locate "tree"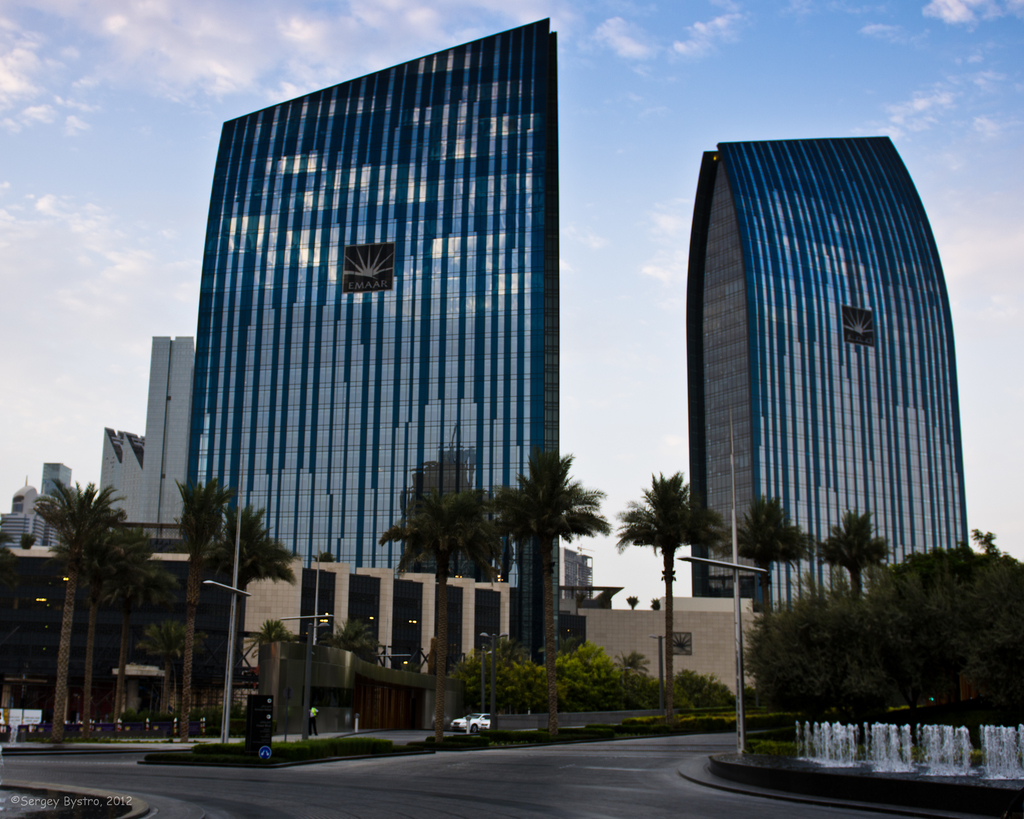
region(180, 484, 231, 555)
